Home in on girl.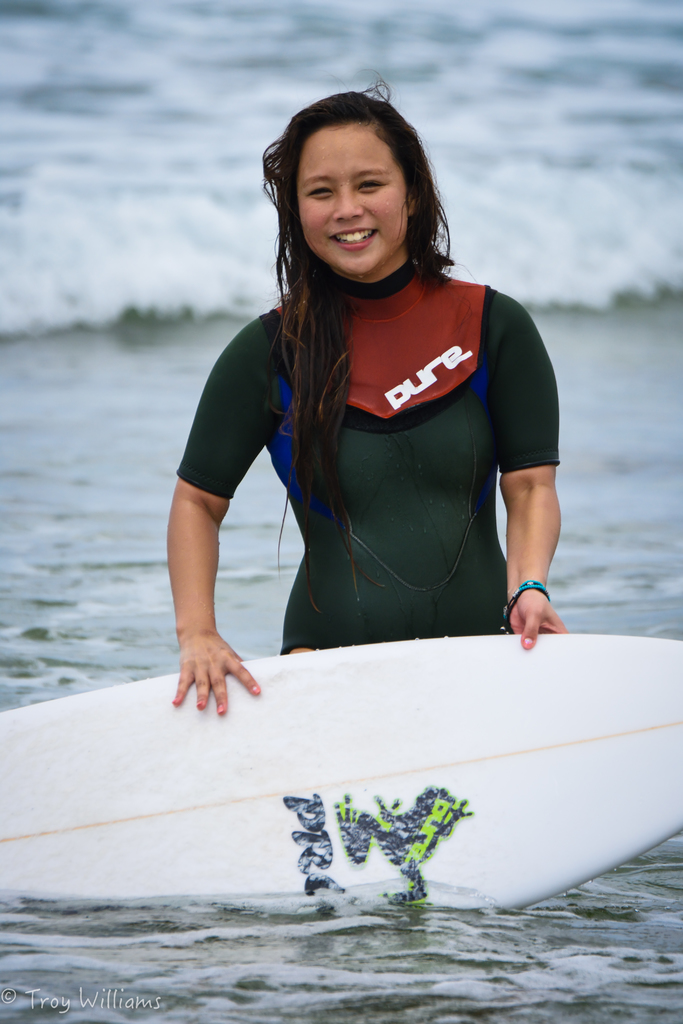
Homed in at 169,67,569,716.
